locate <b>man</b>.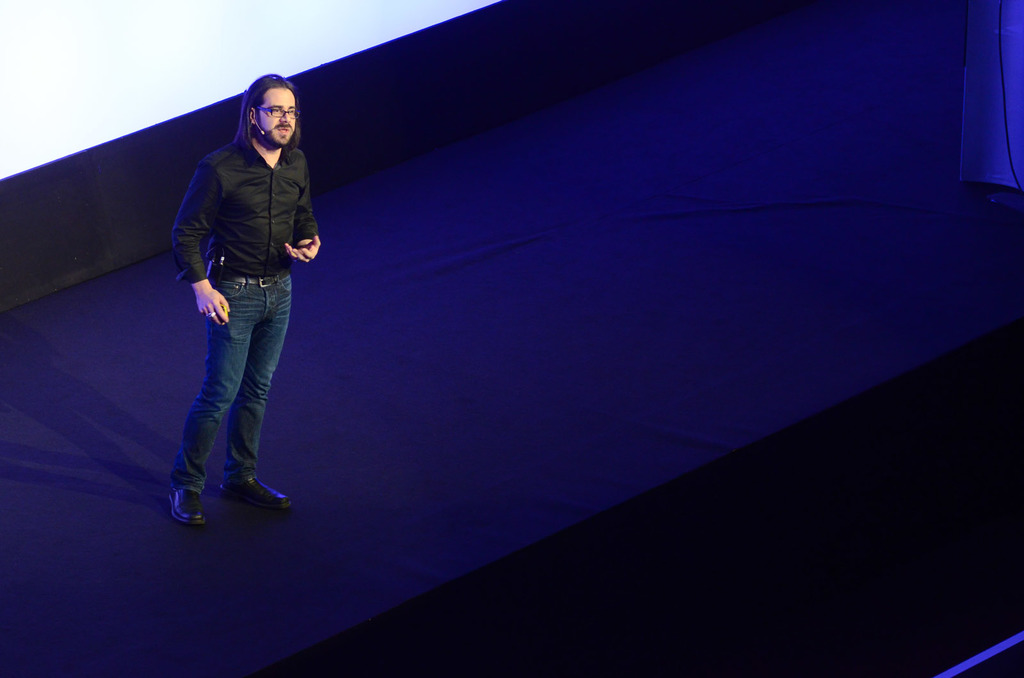
Bounding box: bbox(172, 69, 324, 522).
